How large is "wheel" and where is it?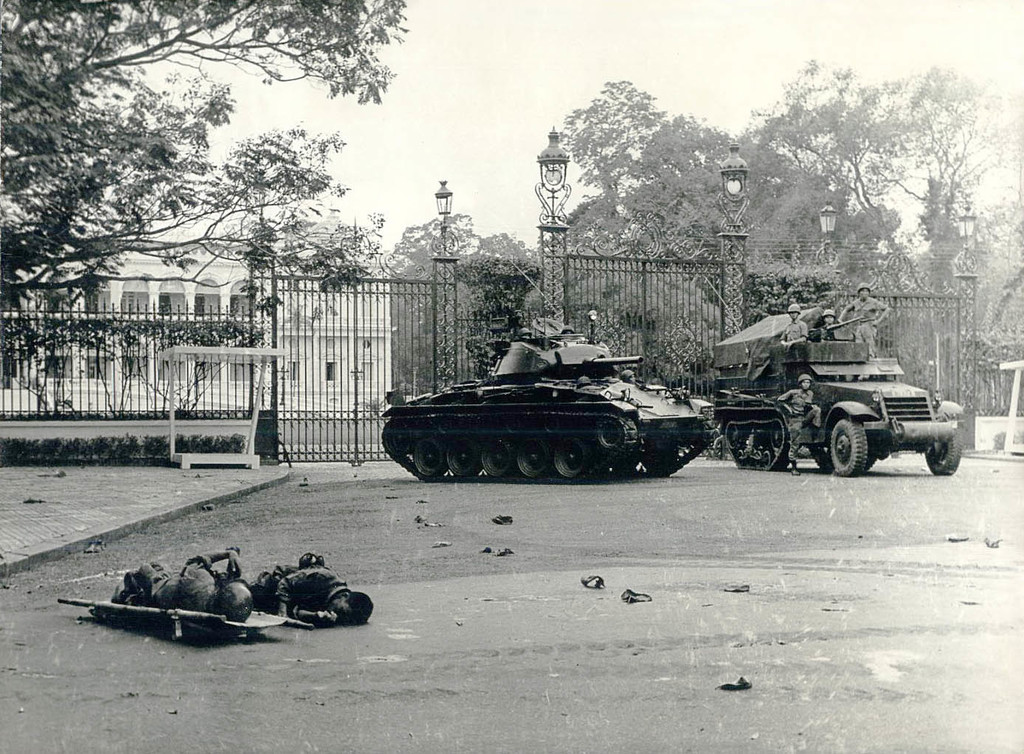
Bounding box: {"x1": 613, "y1": 453, "x2": 646, "y2": 473}.
